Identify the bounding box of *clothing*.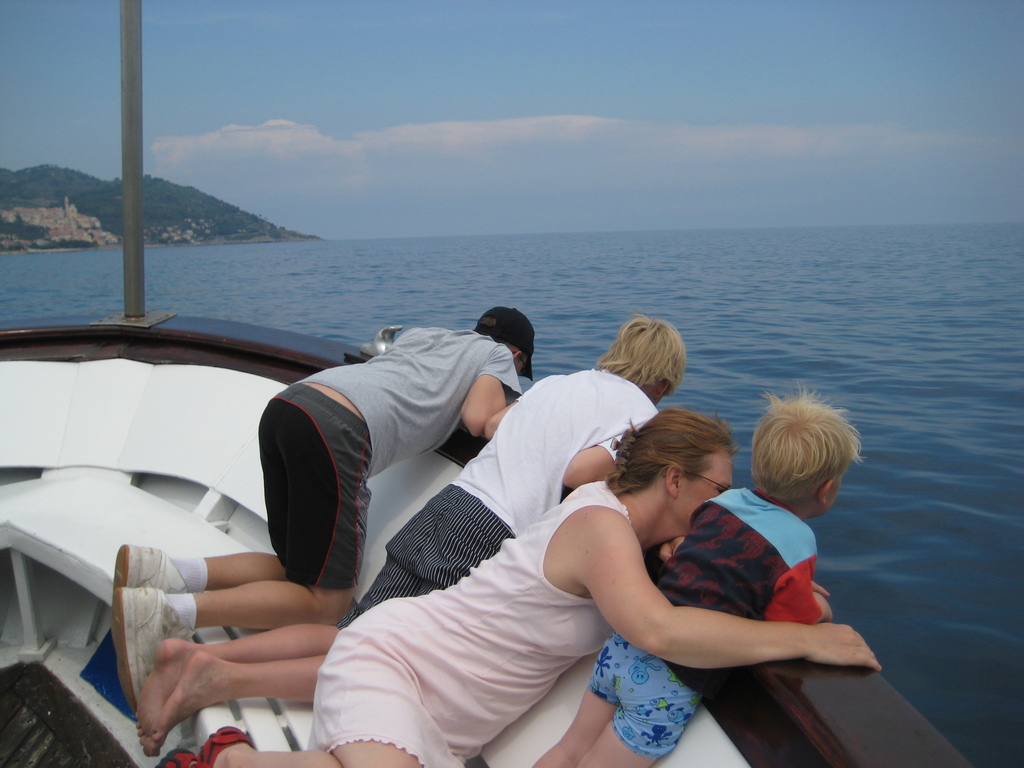
330 369 664 642.
